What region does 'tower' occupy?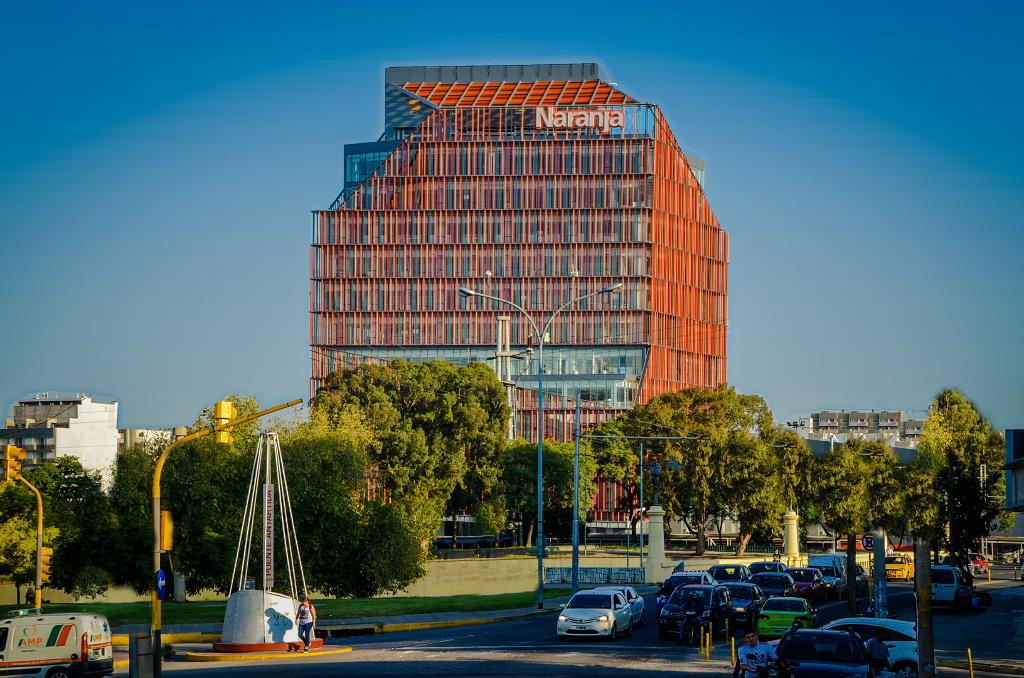
309, 65, 730, 440.
